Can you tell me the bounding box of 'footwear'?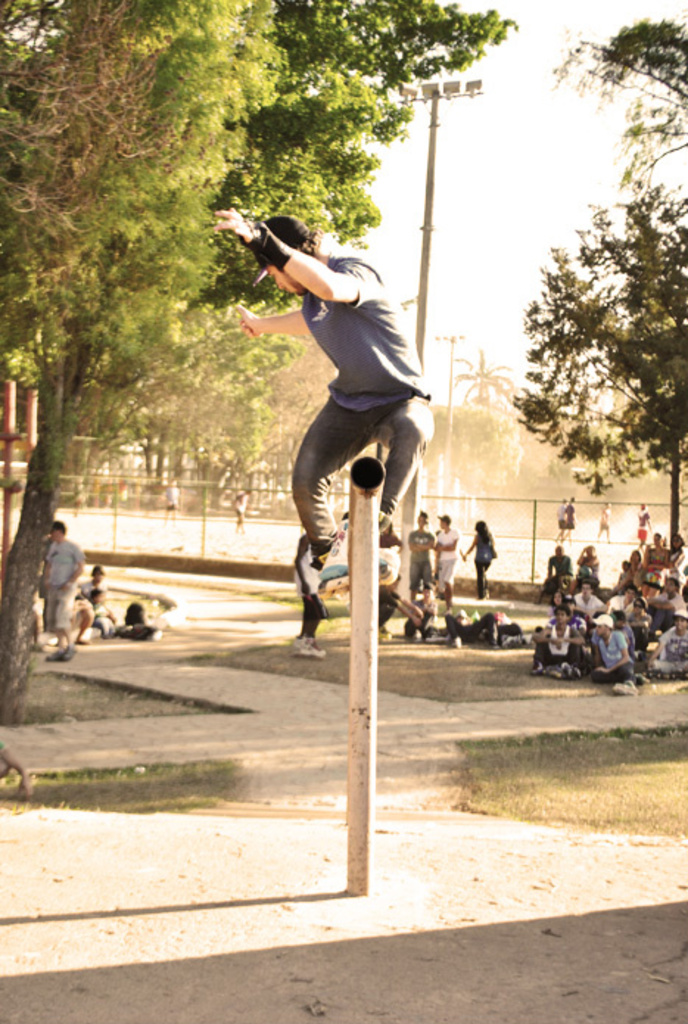
x1=318 y1=514 x2=349 y2=583.
